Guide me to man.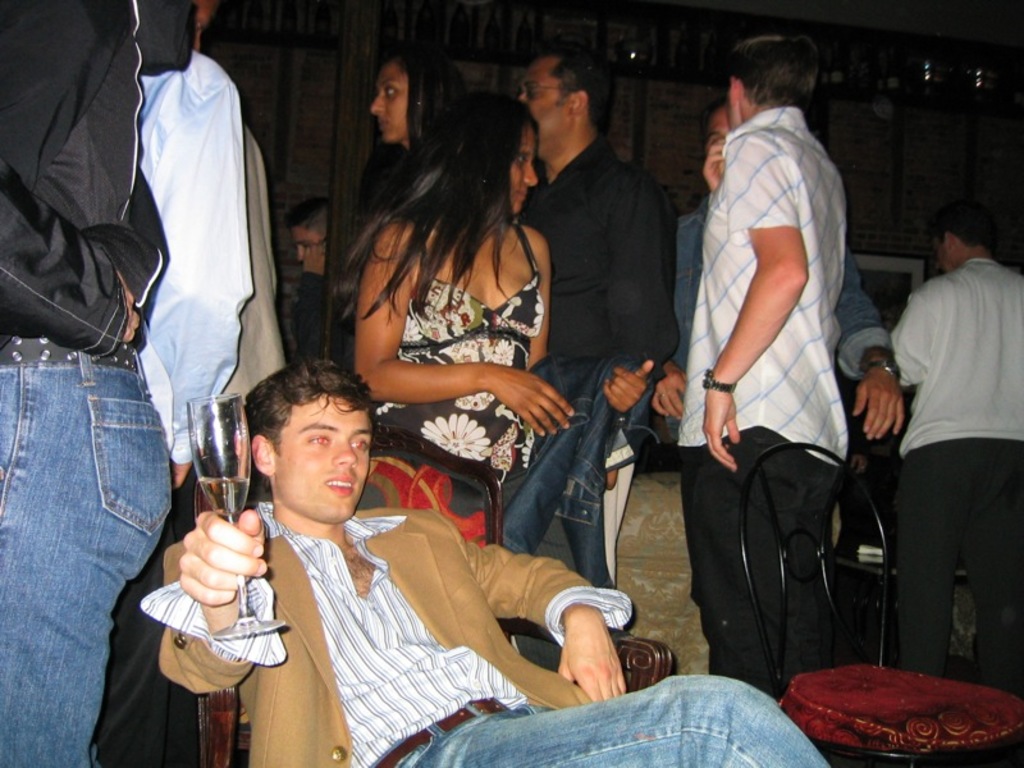
Guidance: [left=285, top=196, right=334, bottom=360].
